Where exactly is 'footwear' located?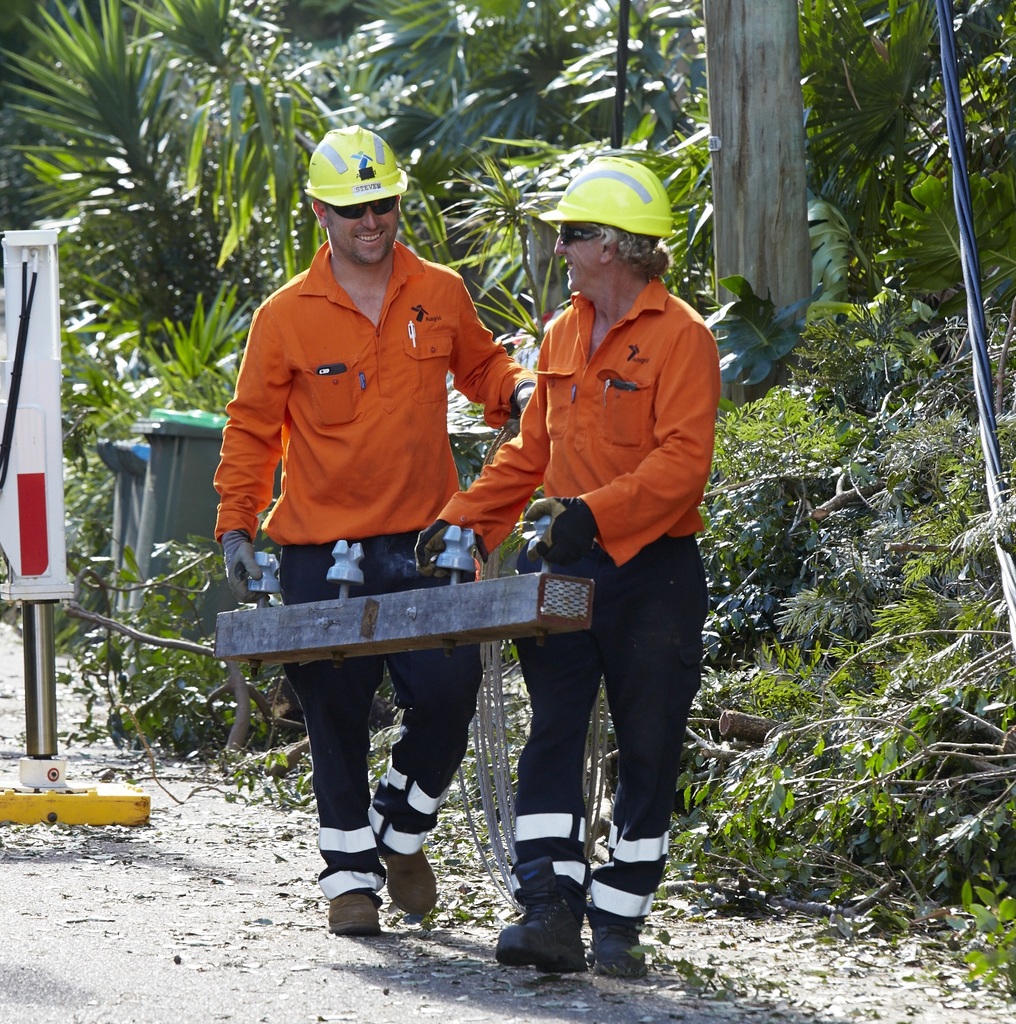
Its bounding box is bbox=[495, 863, 589, 971].
